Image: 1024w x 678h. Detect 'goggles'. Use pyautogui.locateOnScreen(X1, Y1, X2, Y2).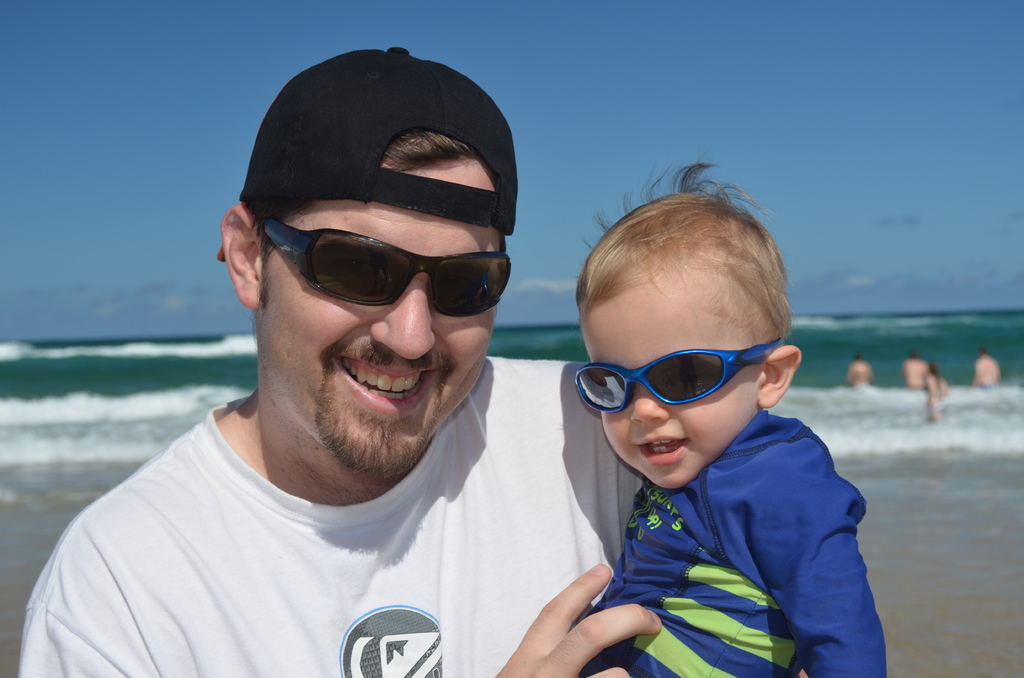
pyautogui.locateOnScreen(569, 344, 788, 407).
